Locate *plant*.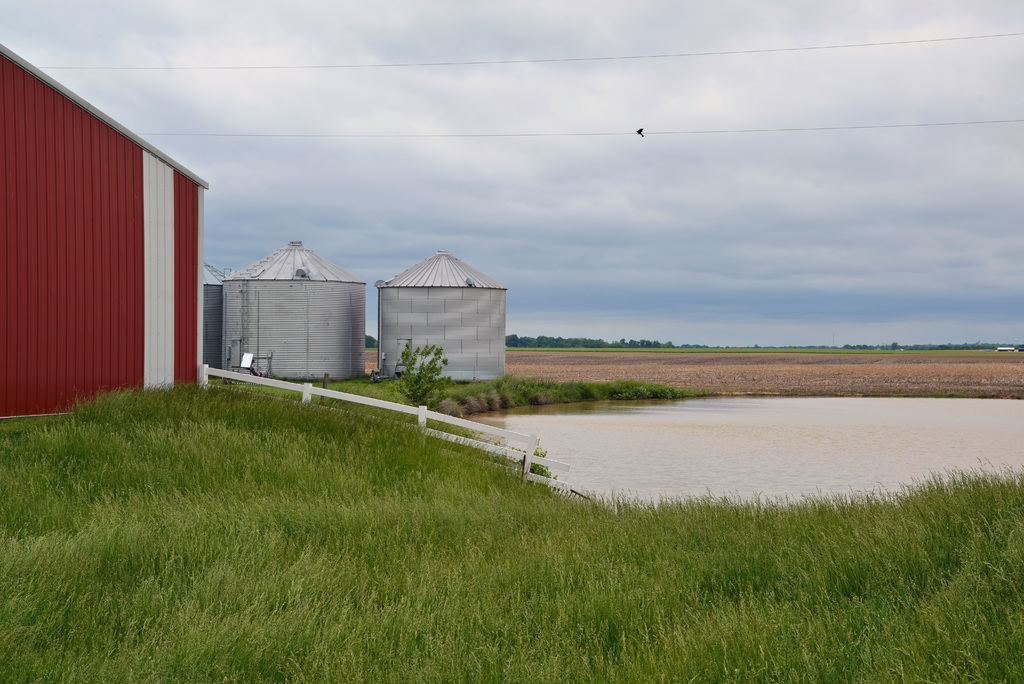
Bounding box: BBox(1, 319, 1023, 683).
